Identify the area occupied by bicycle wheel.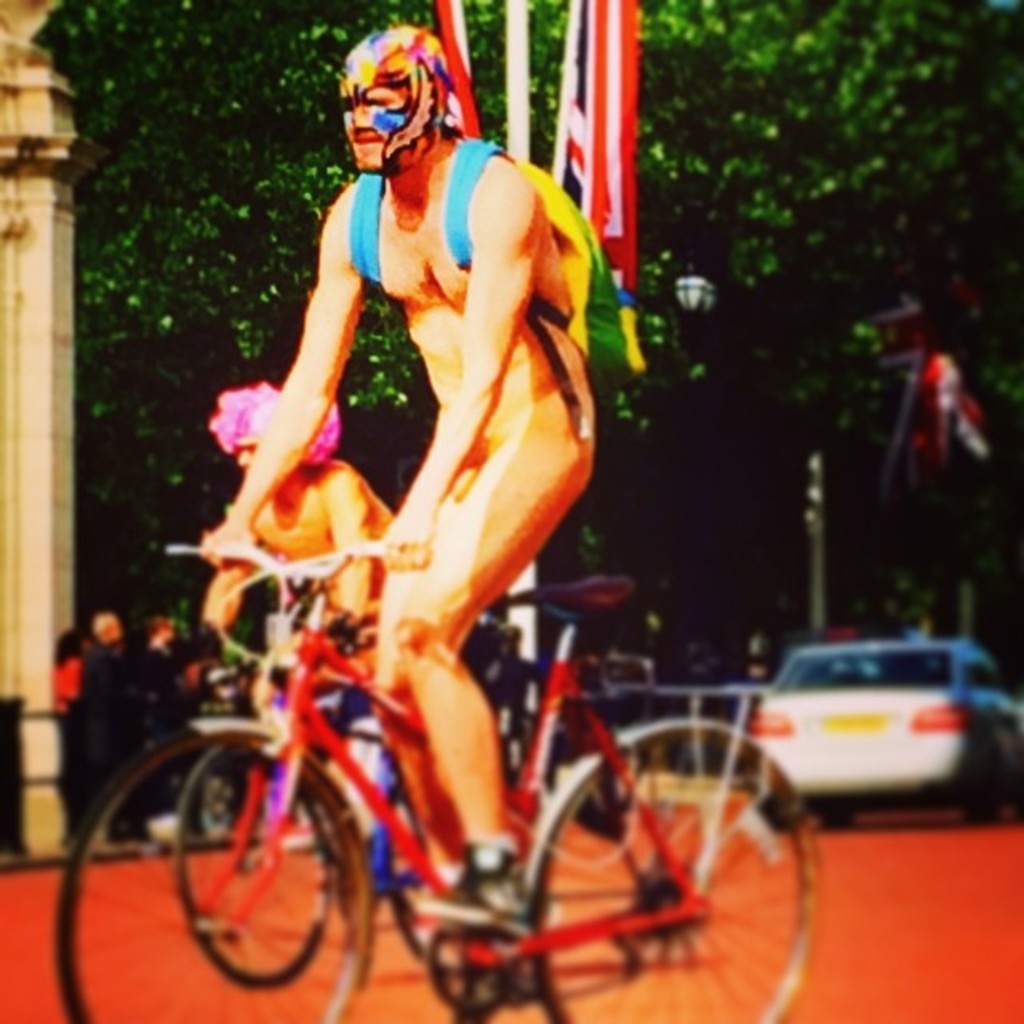
Area: BBox(536, 715, 822, 1022).
